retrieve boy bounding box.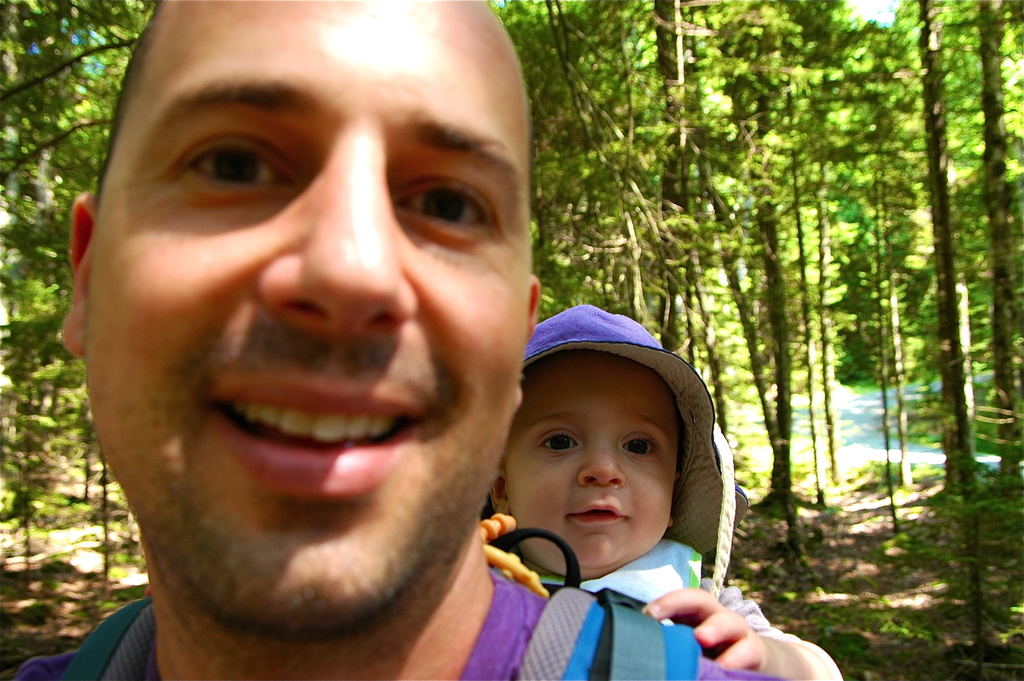
Bounding box: Rect(459, 306, 855, 680).
